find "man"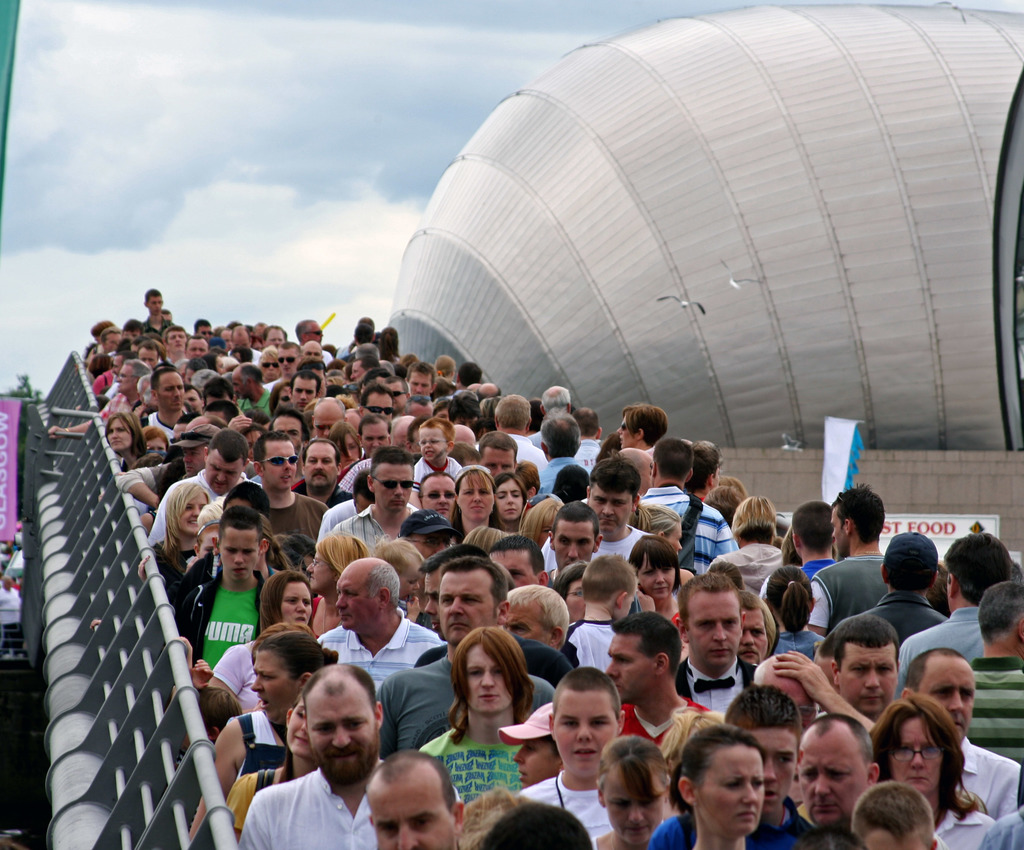
<bbox>241, 671, 420, 845</bbox>
